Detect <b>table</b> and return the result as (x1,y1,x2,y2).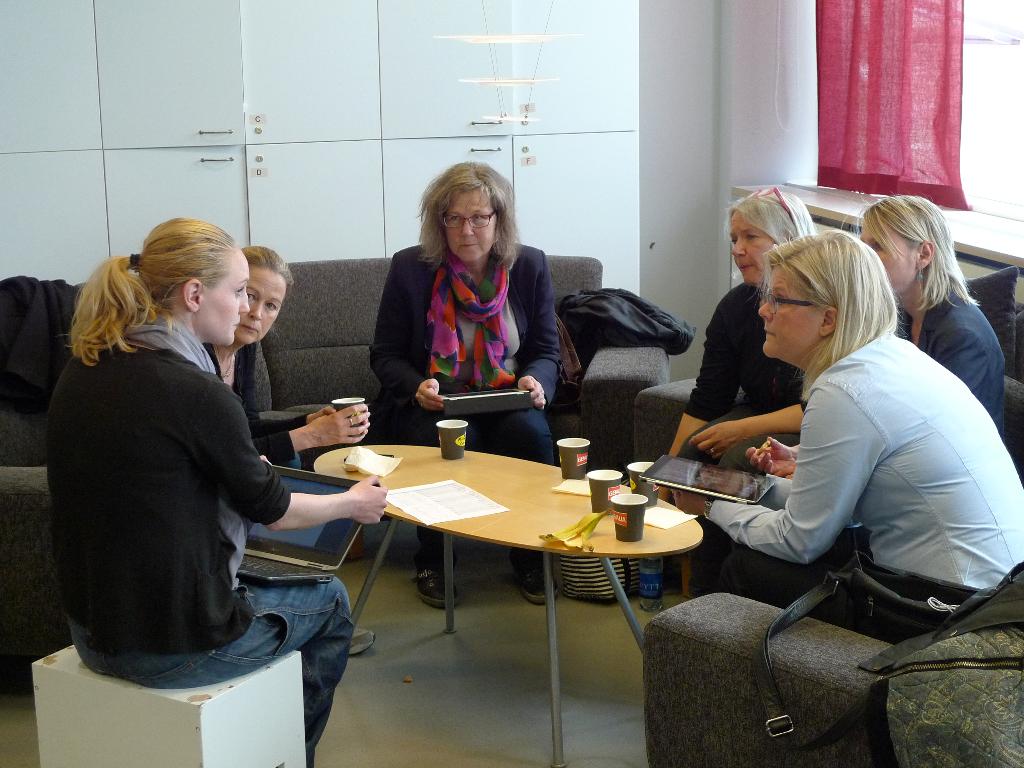
(312,440,701,767).
